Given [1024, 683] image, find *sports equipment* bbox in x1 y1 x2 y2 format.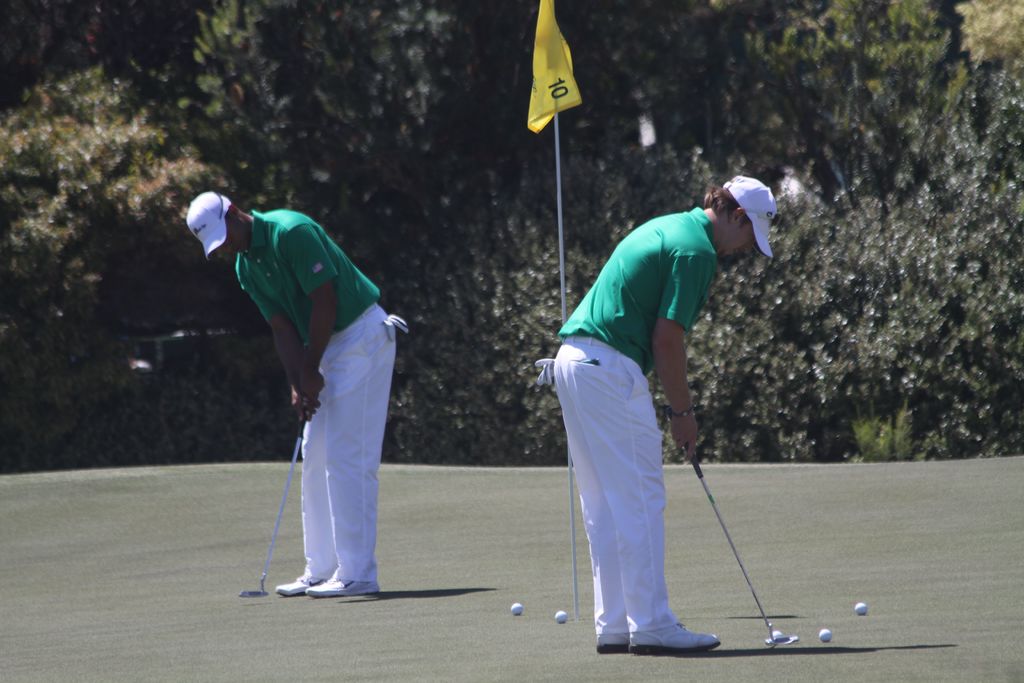
817 626 833 642.
